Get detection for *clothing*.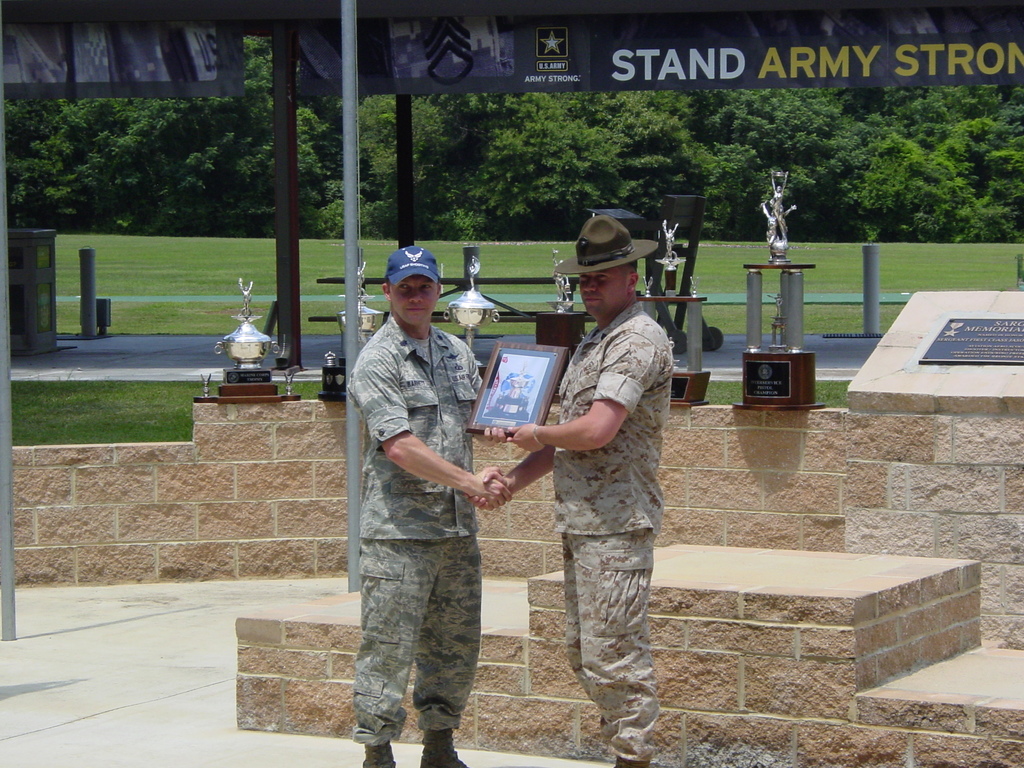
Detection: 349 325 488 749.
